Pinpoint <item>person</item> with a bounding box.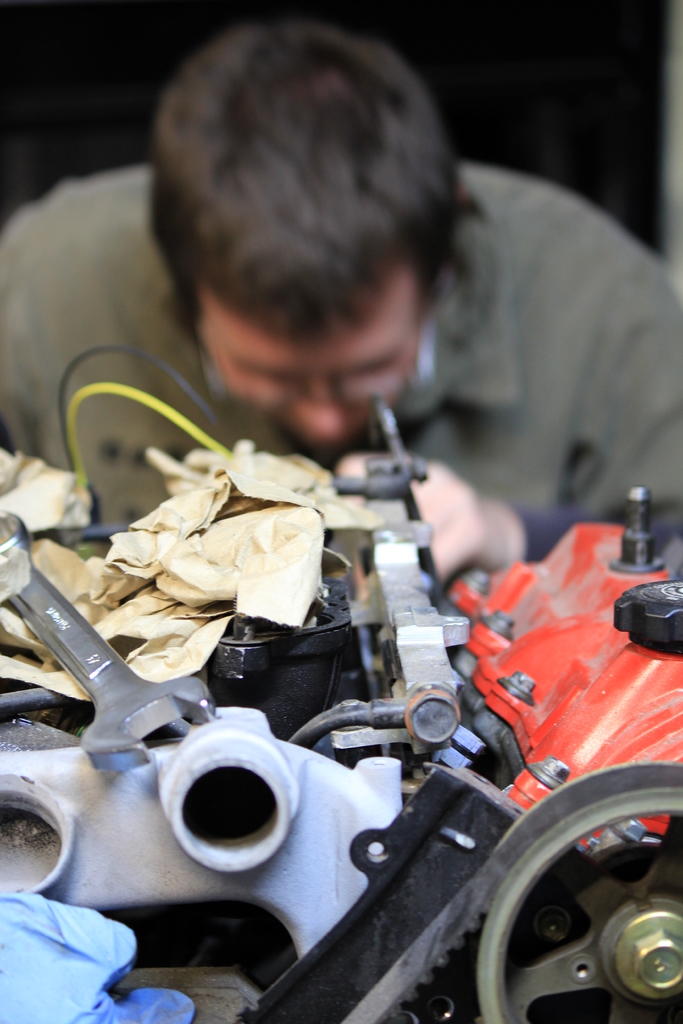
BBox(0, 22, 682, 566).
